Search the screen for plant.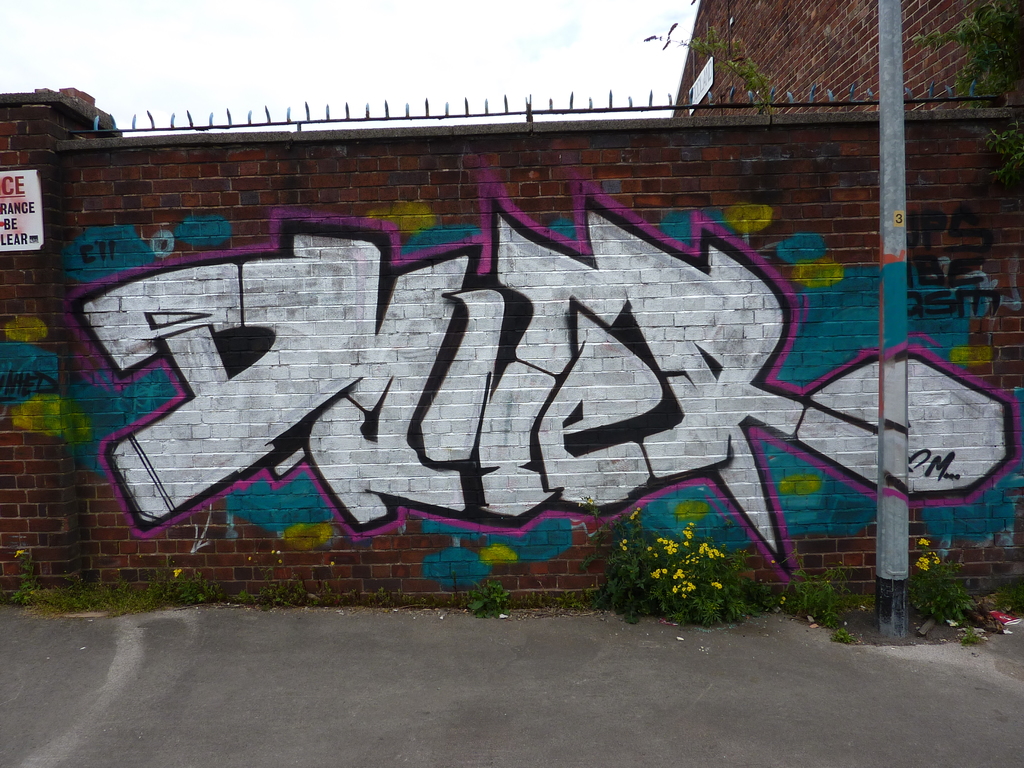
Found at [825,621,858,645].
